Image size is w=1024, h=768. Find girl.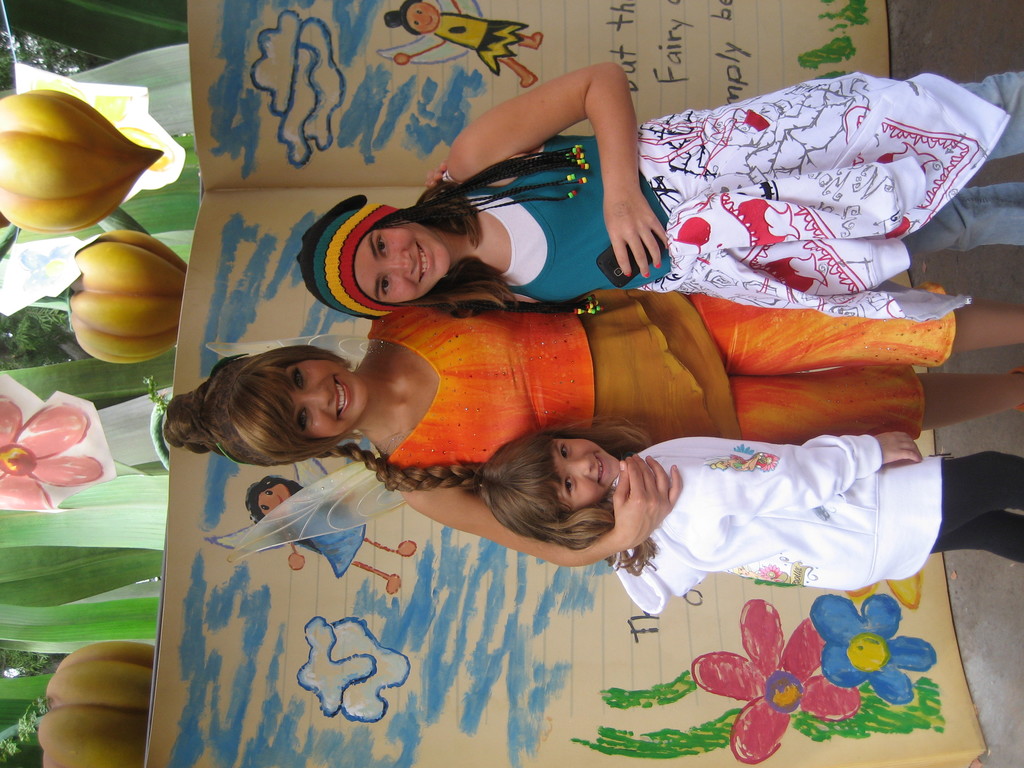
{"left": 160, "top": 165, "right": 1023, "bottom": 568}.
